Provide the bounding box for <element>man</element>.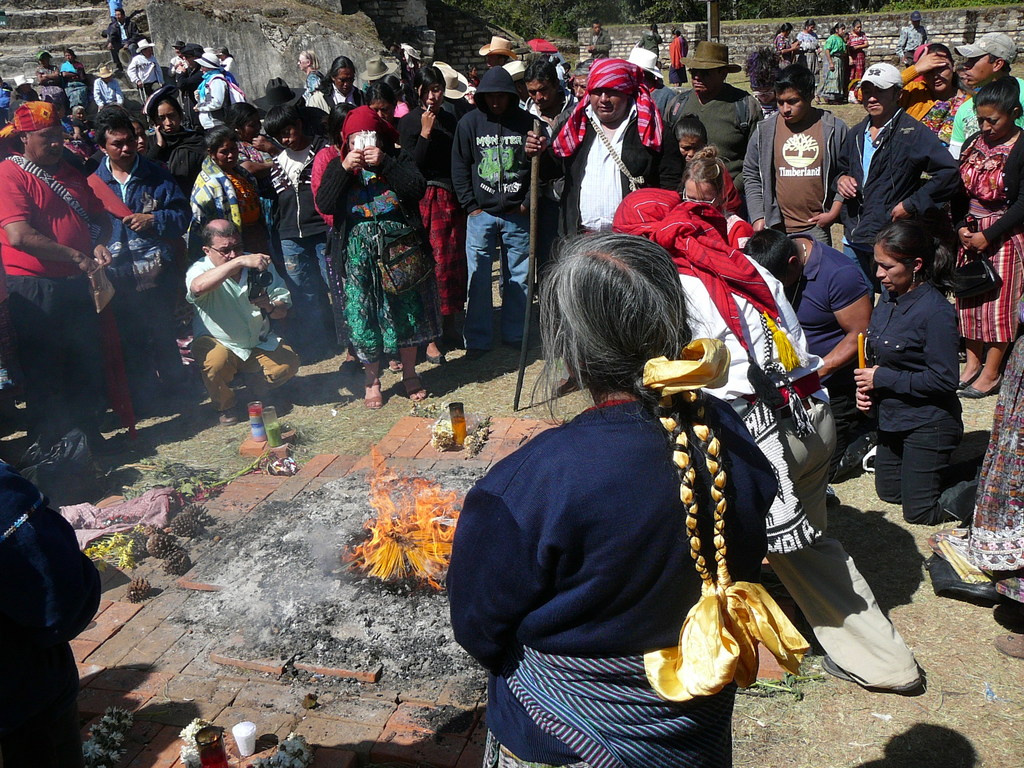
128:37:166:99.
